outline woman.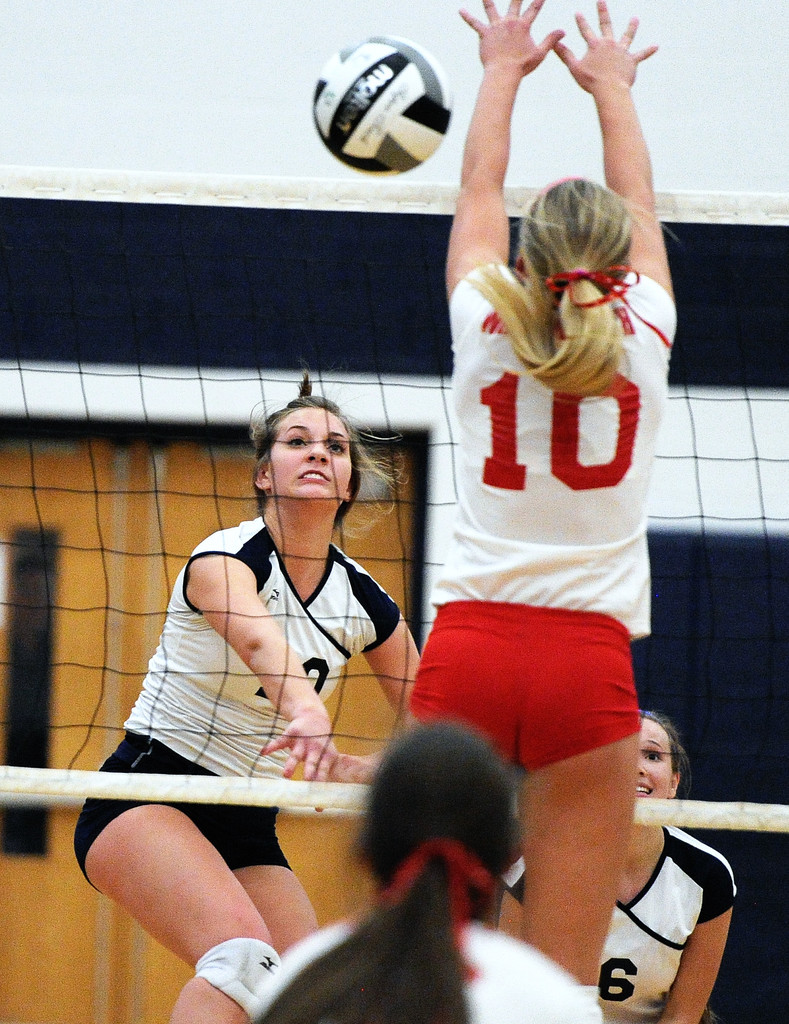
Outline: x1=508, y1=711, x2=733, y2=1023.
